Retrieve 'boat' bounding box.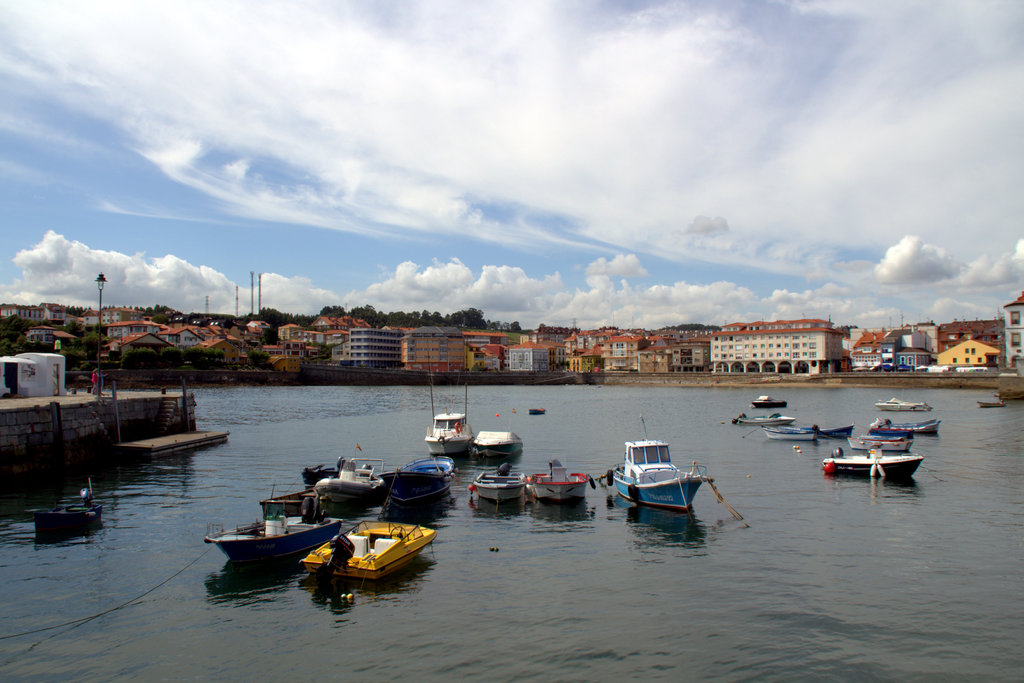
Bounding box: 729/416/792/430.
